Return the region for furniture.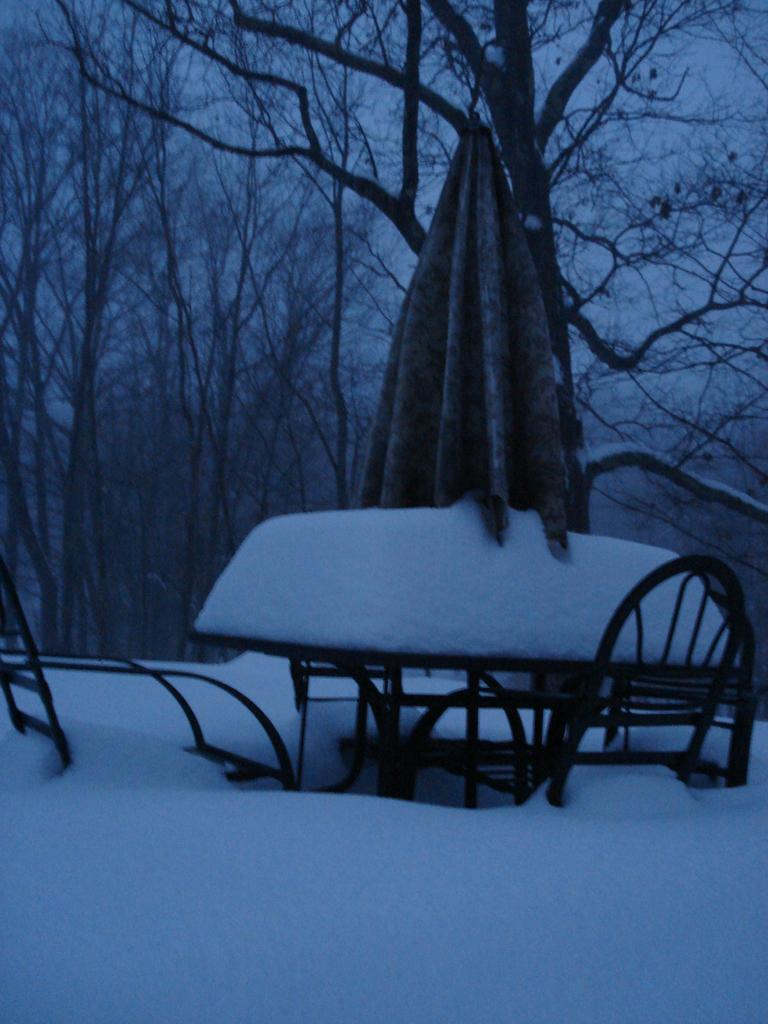
(x1=0, y1=561, x2=299, y2=796).
